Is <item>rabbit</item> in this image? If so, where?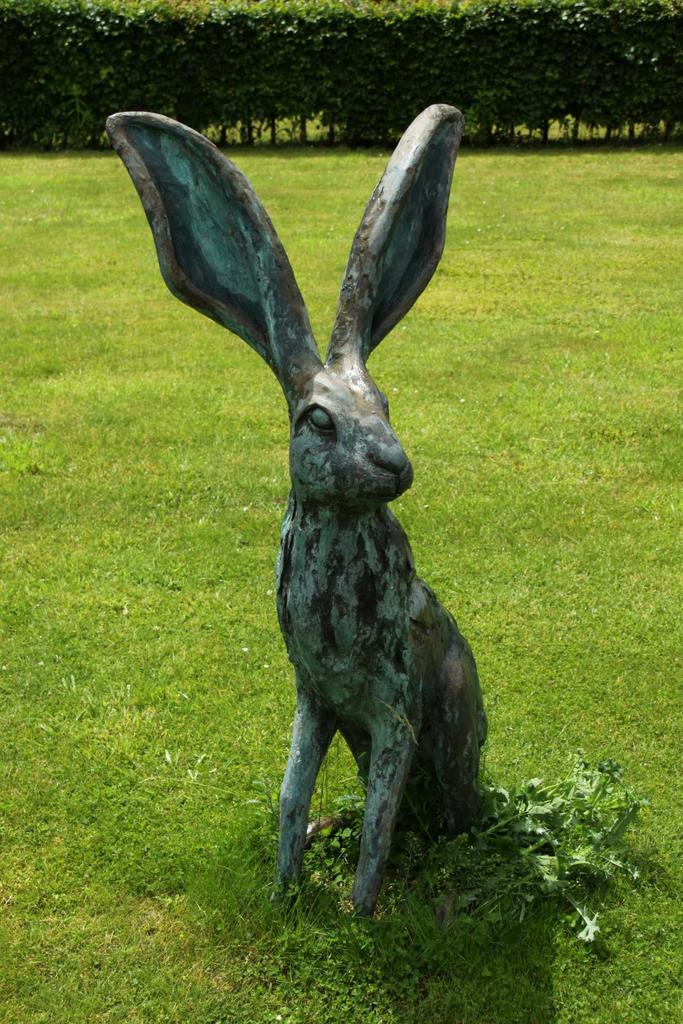
Yes, at (x1=85, y1=100, x2=507, y2=914).
